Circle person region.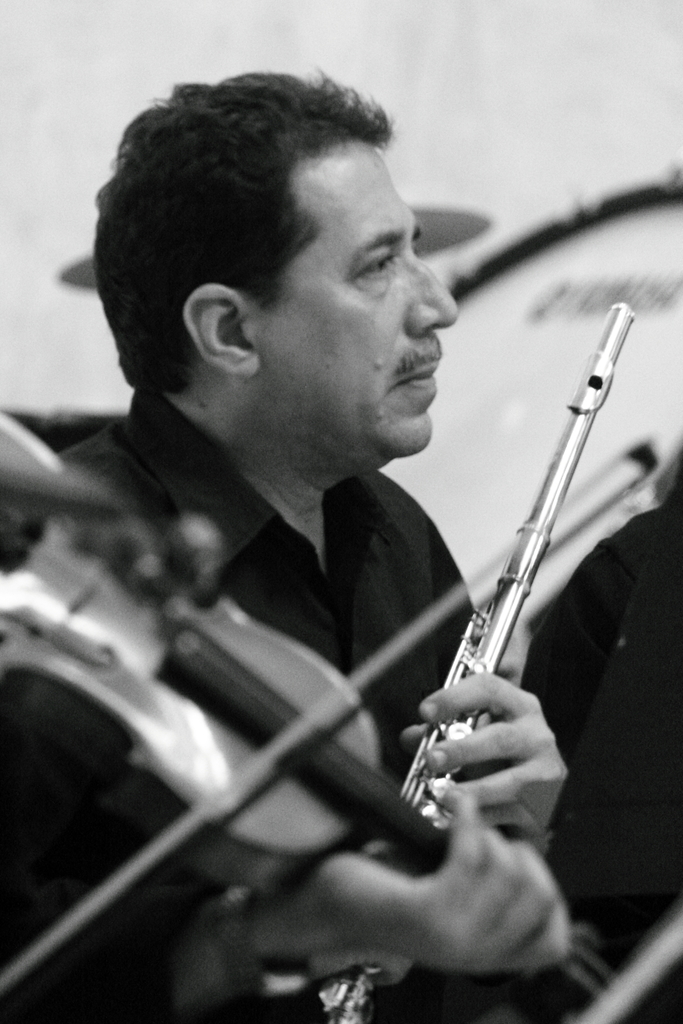
Region: 0 59 570 1023.
